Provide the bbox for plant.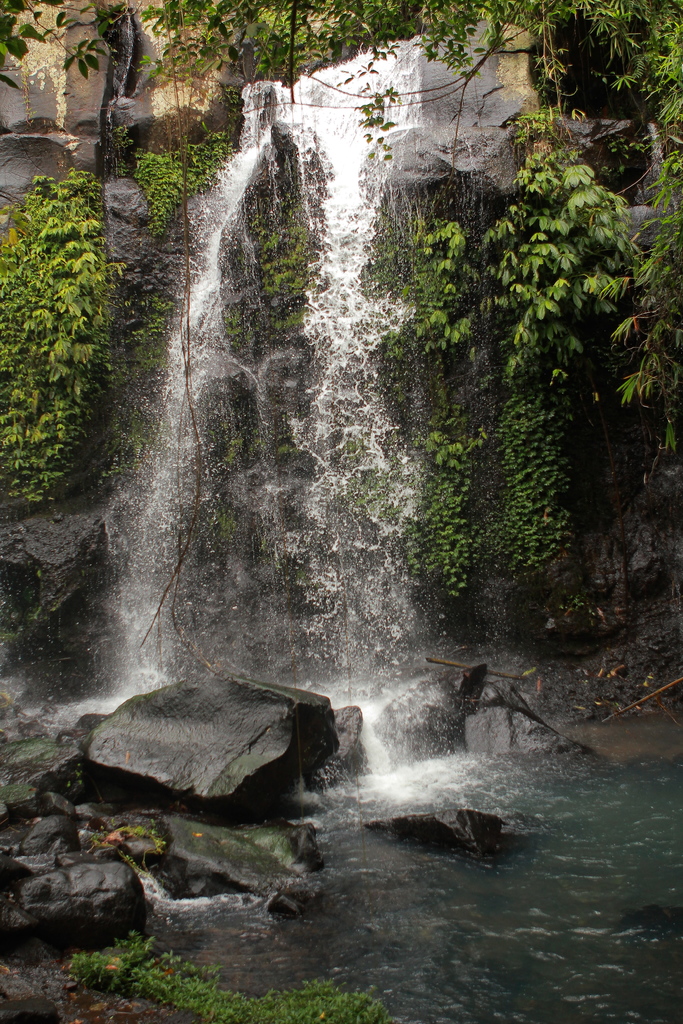
[x1=395, y1=399, x2=484, y2=630].
